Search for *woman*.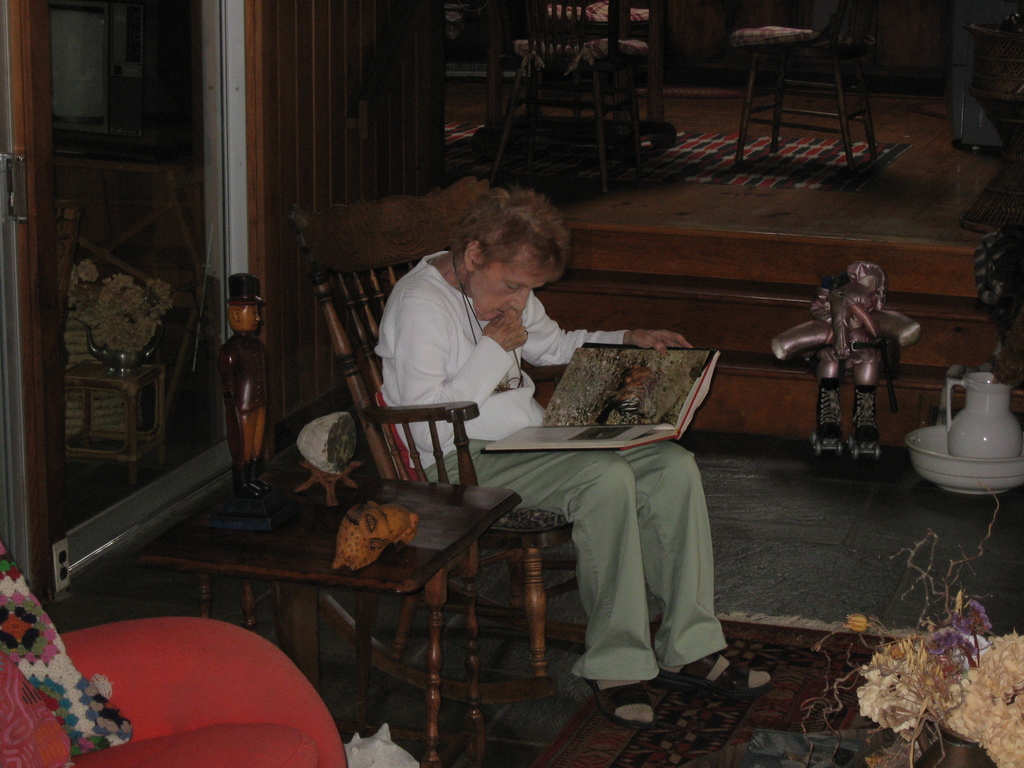
Found at <region>368, 183, 764, 732</region>.
